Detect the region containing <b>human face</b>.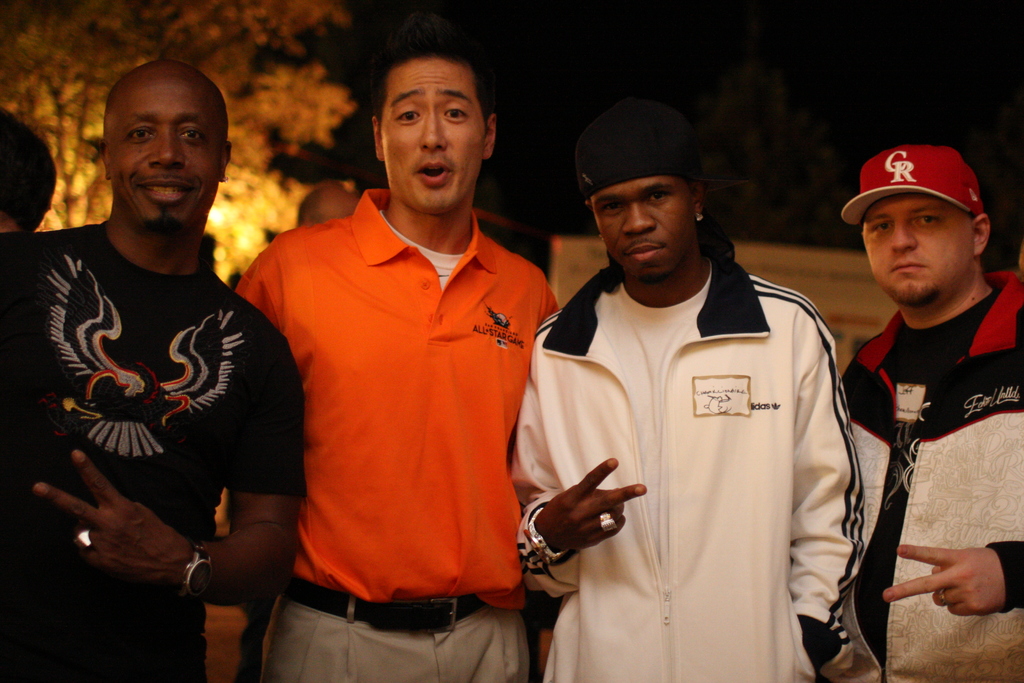
BBox(593, 173, 695, 272).
